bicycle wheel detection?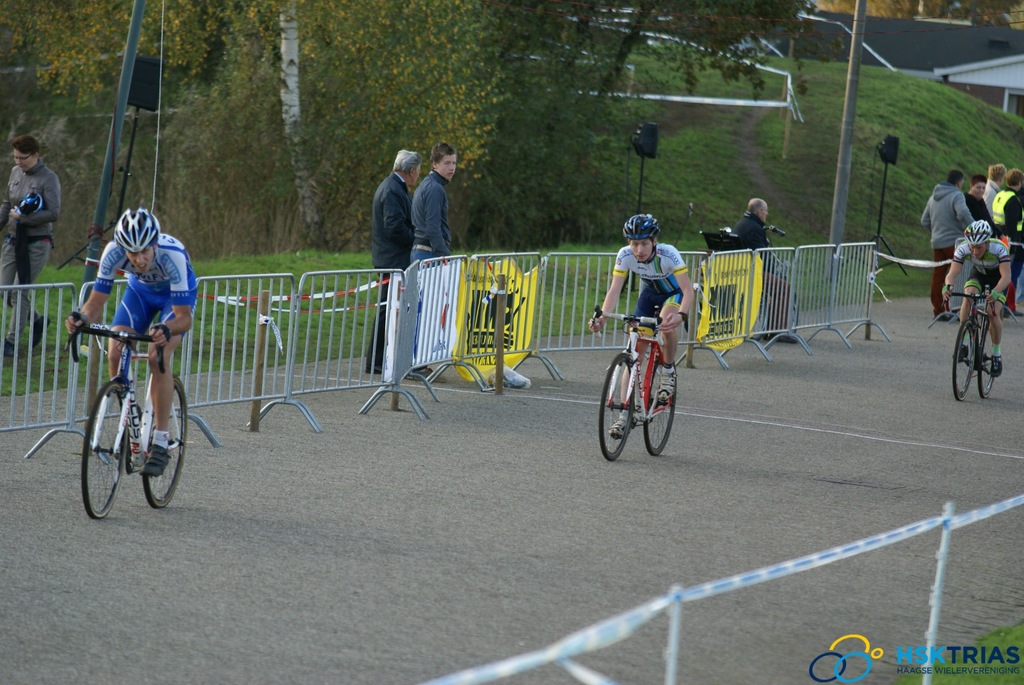
detection(979, 313, 1000, 399)
